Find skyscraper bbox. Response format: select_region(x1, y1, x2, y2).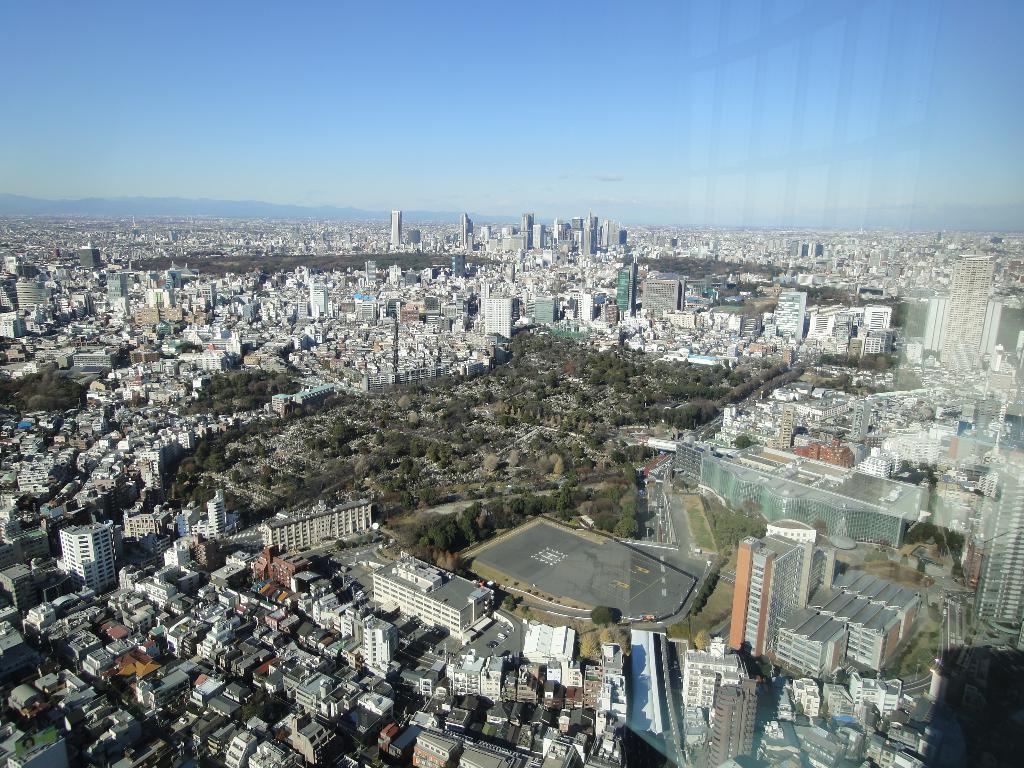
select_region(60, 516, 120, 595).
